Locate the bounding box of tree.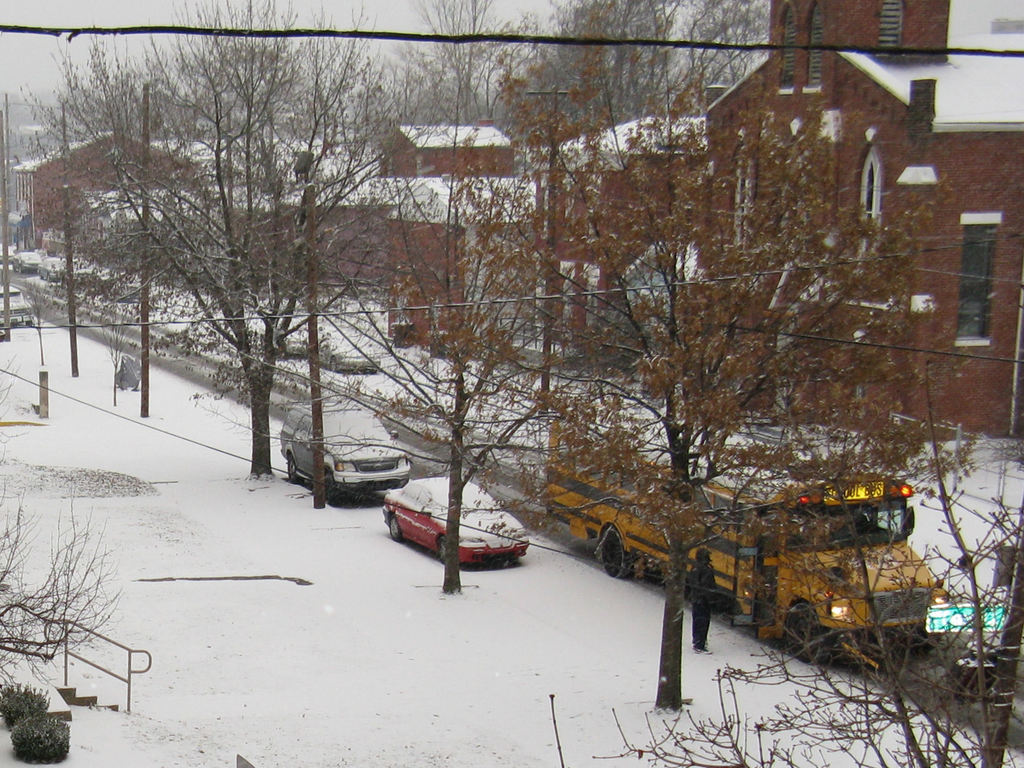
Bounding box: 67,51,420,512.
